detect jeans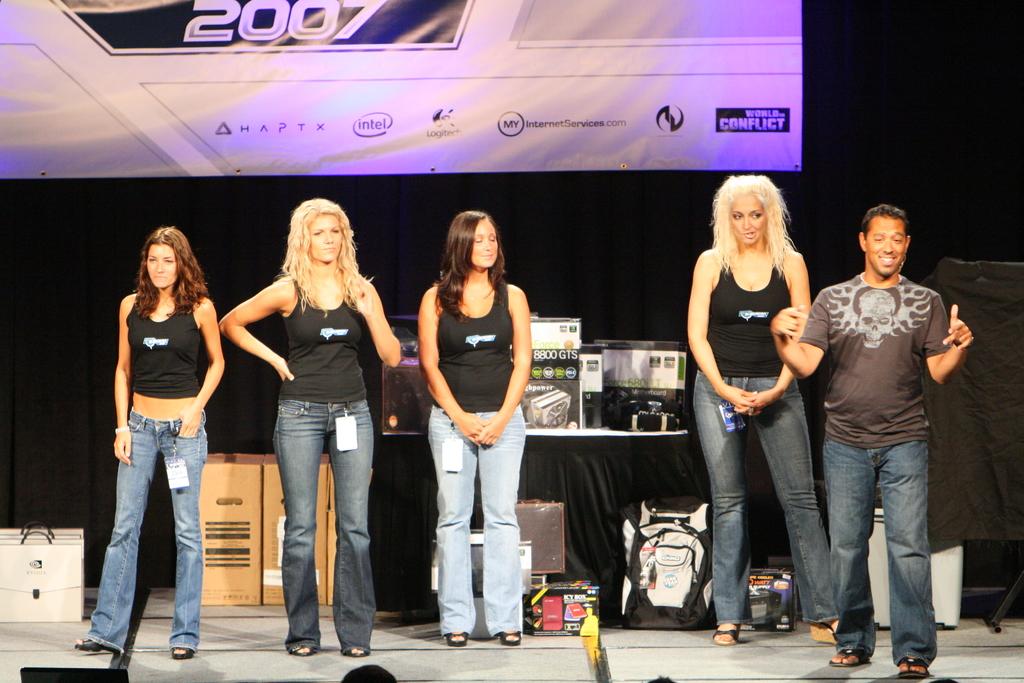
pyautogui.locateOnScreen(824, 438, 935, 661)
